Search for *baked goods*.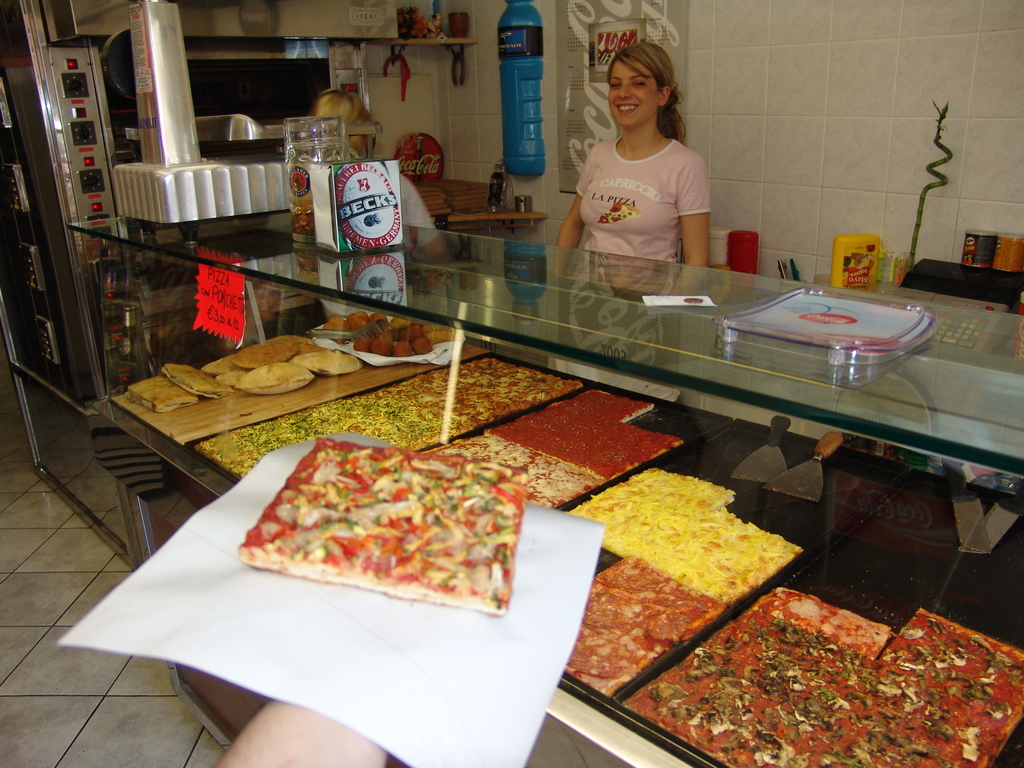
Found at 240:434:531:616.
